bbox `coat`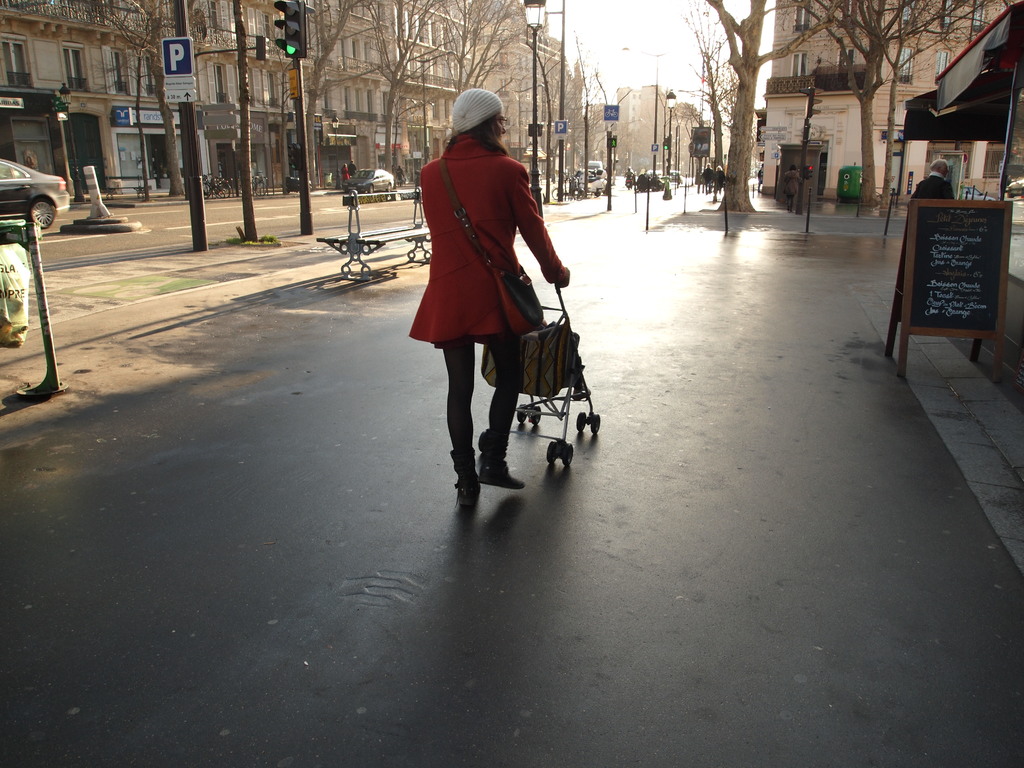
(412, 116, 552, 365)
